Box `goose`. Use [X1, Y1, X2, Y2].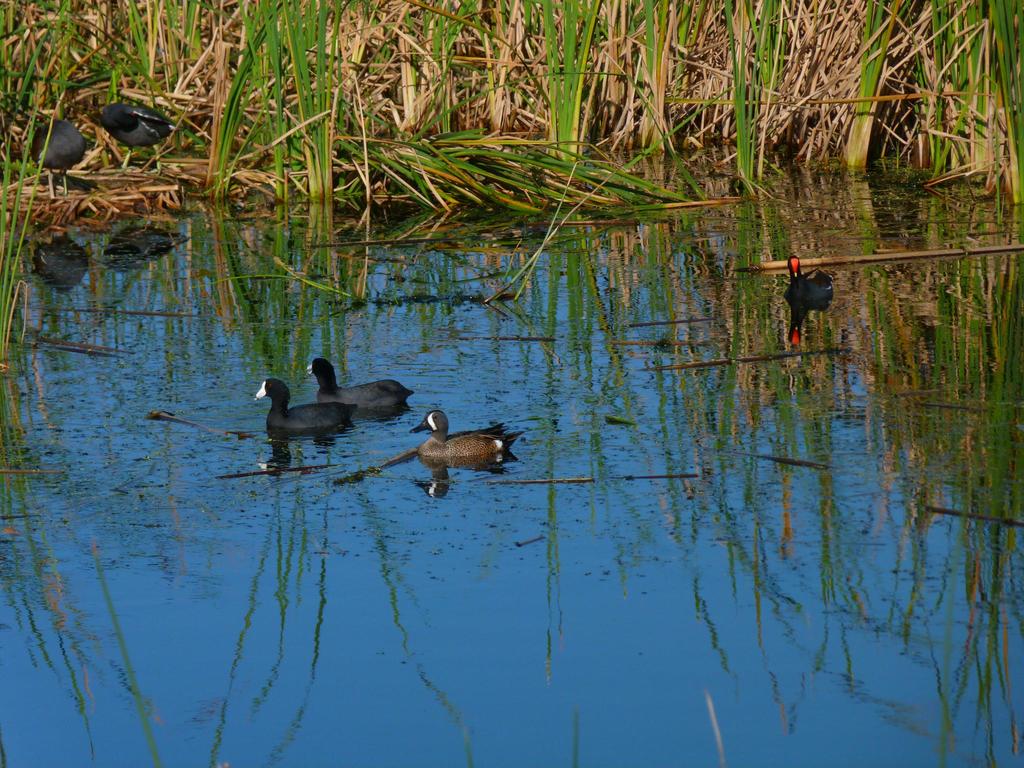
[308, 360, 398, 410].
